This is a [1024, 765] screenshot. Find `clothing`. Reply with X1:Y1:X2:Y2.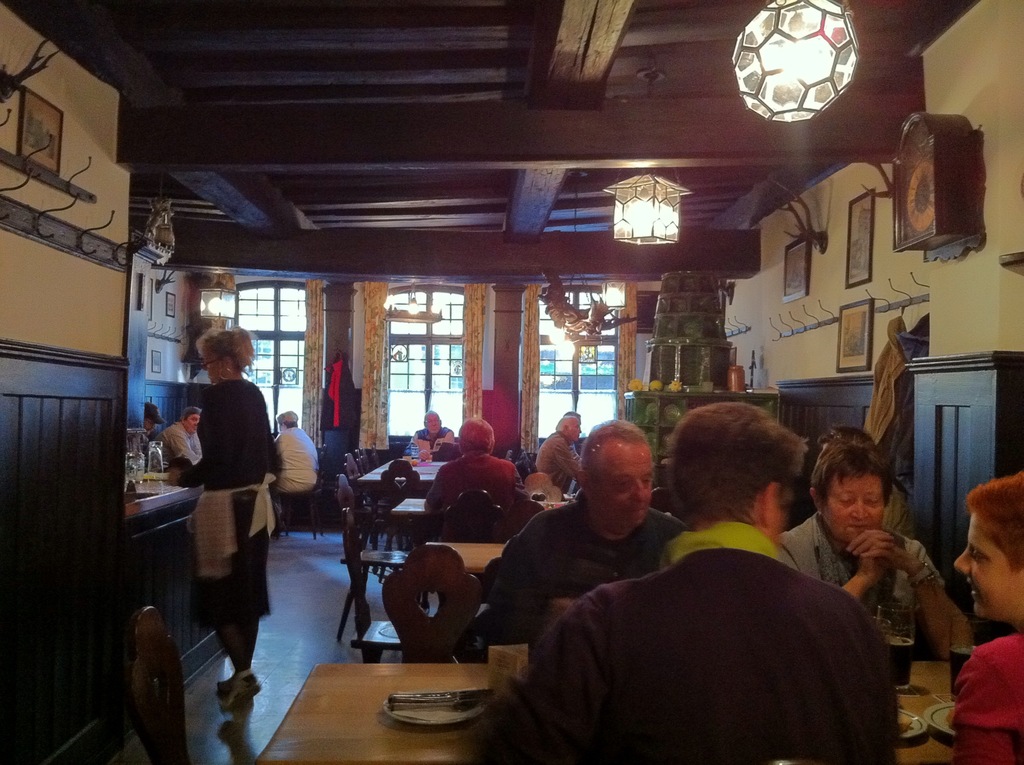
527:424:582:496.
